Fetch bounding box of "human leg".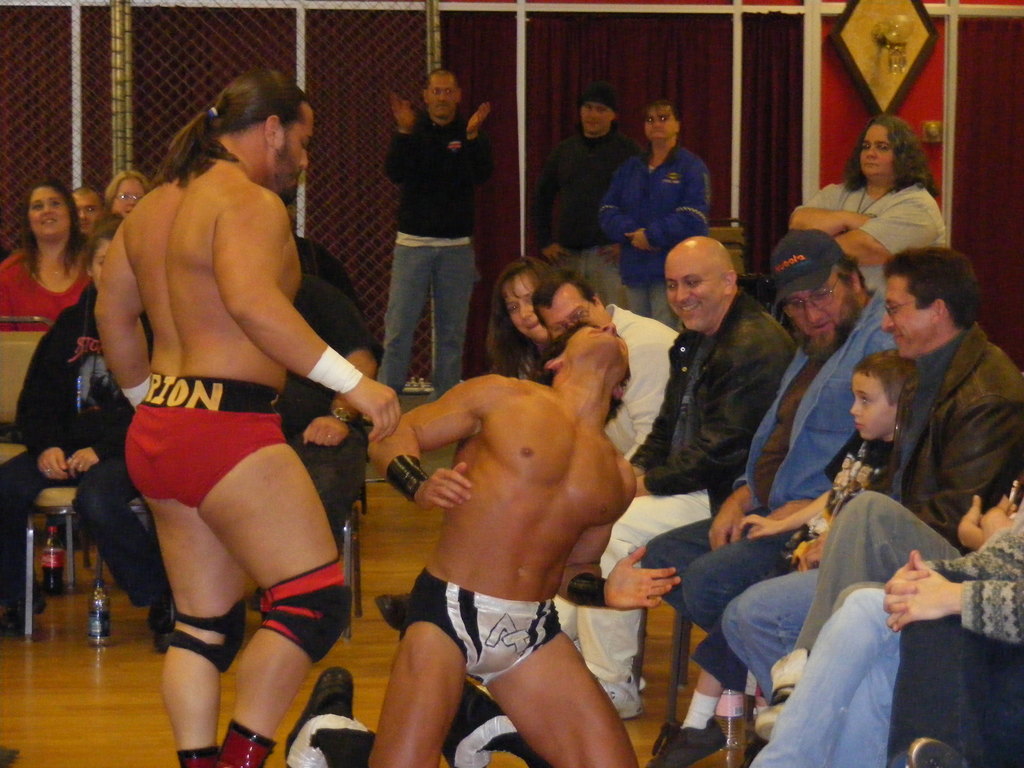
Bbox: 382 237 439 395.
